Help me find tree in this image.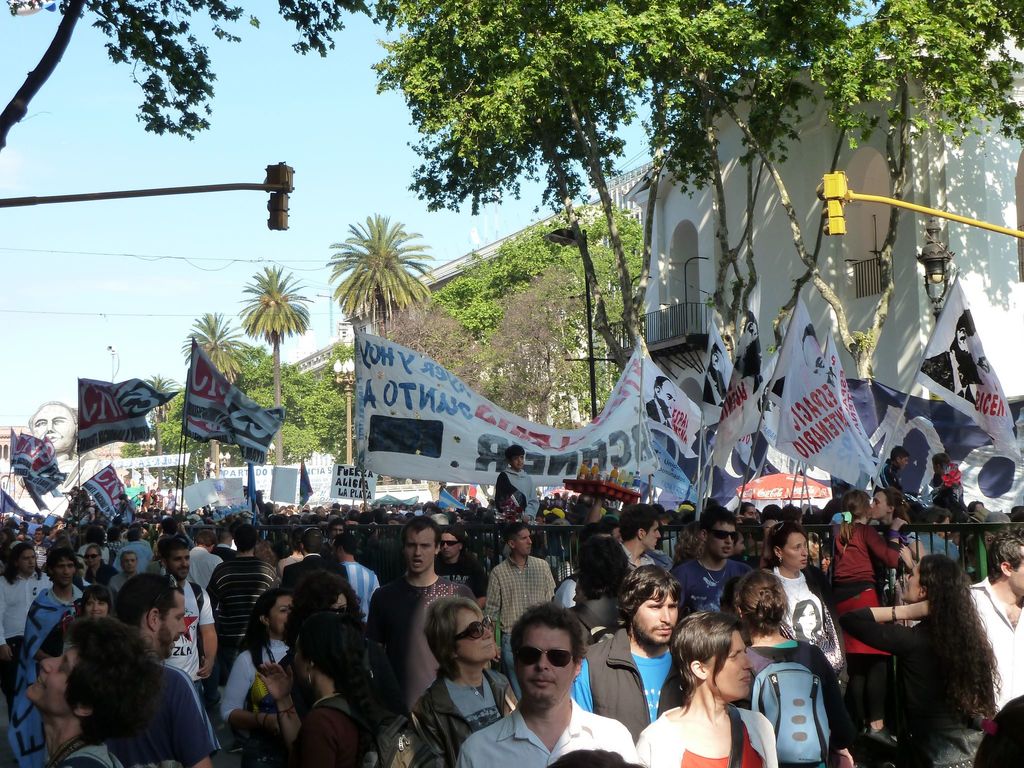
Found it: locate(0, 0, 387, 161).
